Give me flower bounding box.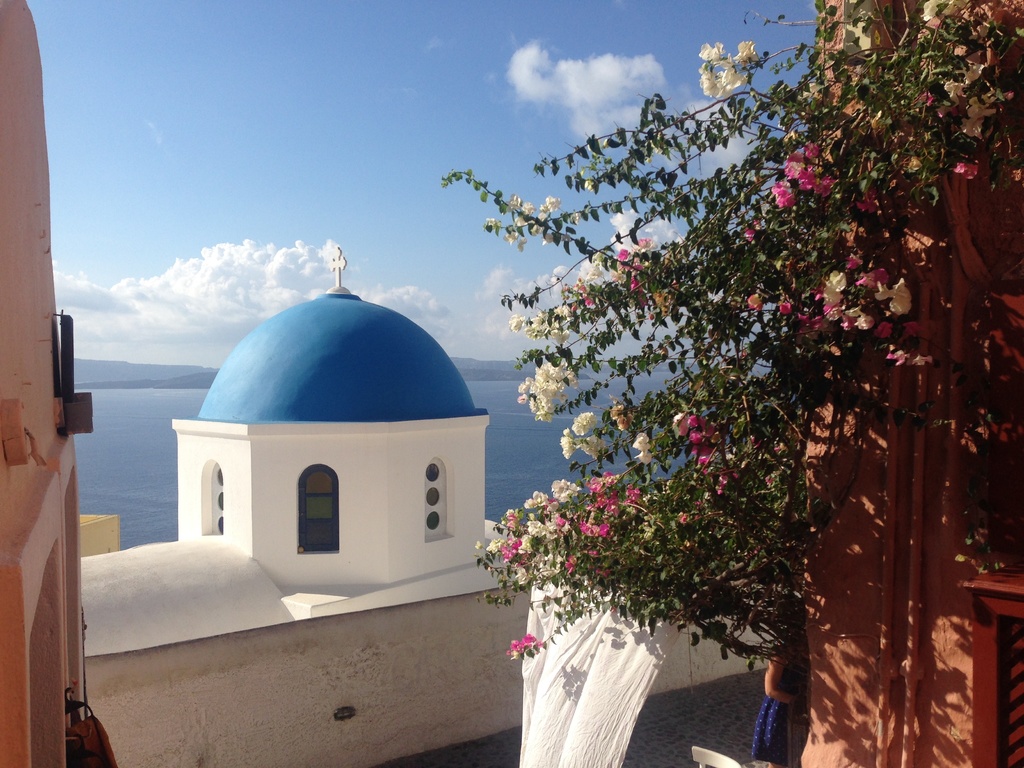
[left=673, top=402, right=726, bottom=468].
